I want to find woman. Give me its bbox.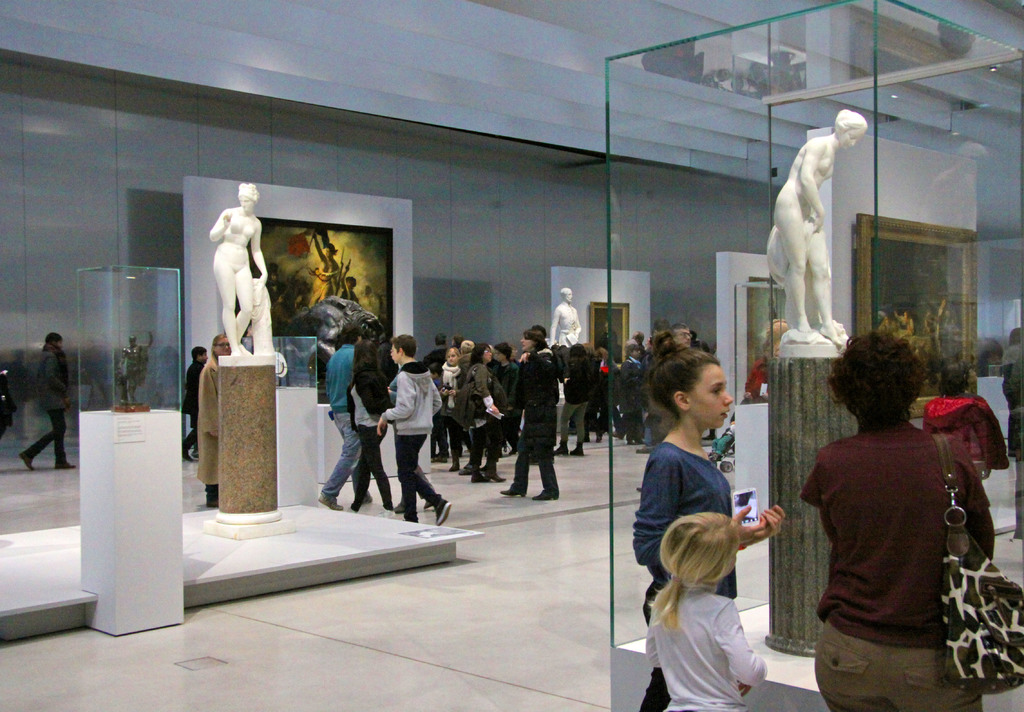
[x1=439, y1=344, x2=476, y2=474].
